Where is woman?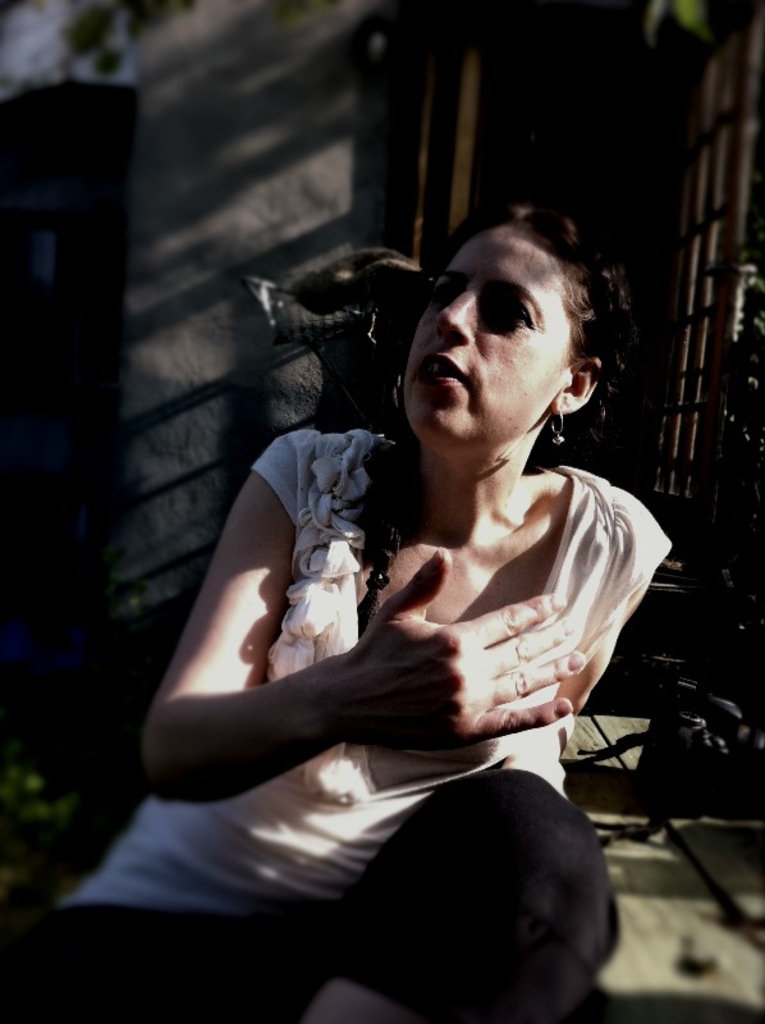
<box>147,151,681,1012</box>.
